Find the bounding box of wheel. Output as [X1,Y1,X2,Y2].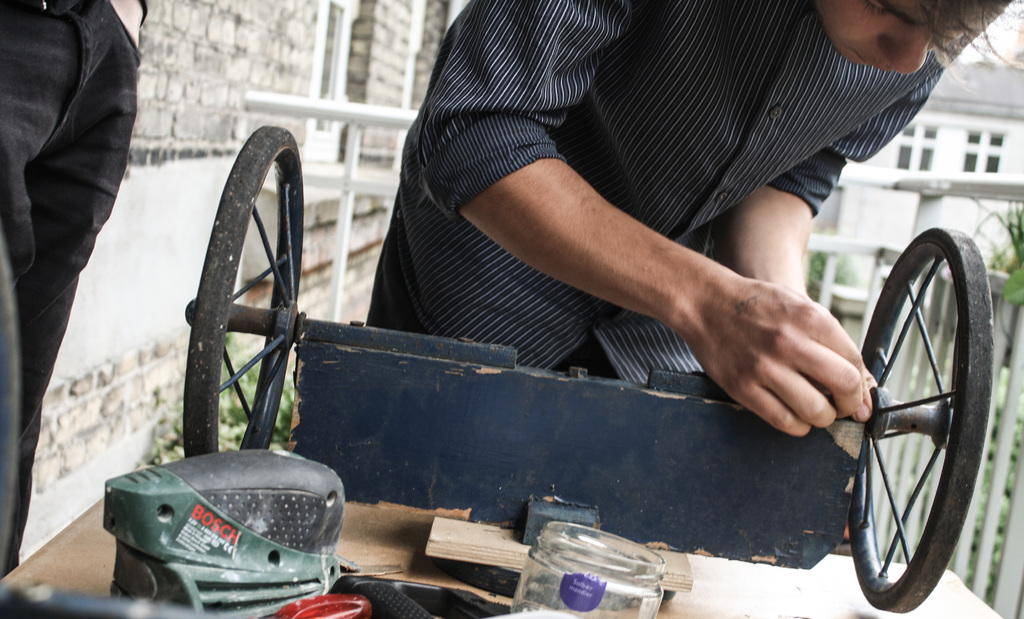
[182,125,303,460].
